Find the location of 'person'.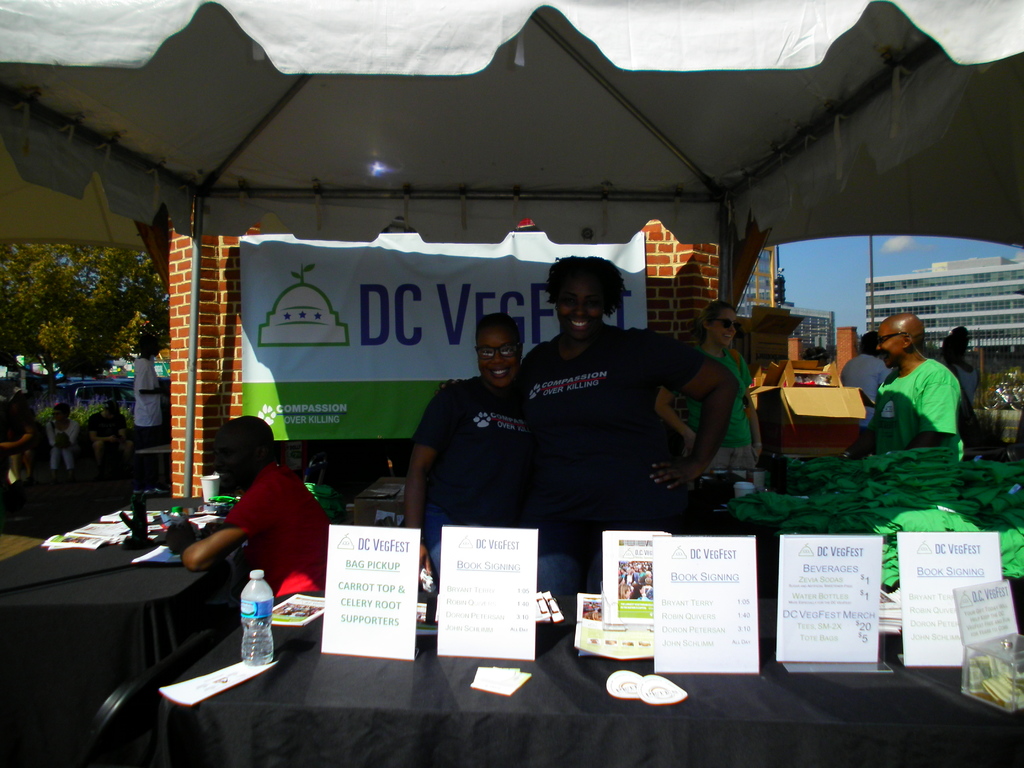
Location: 484 248 721 566.
